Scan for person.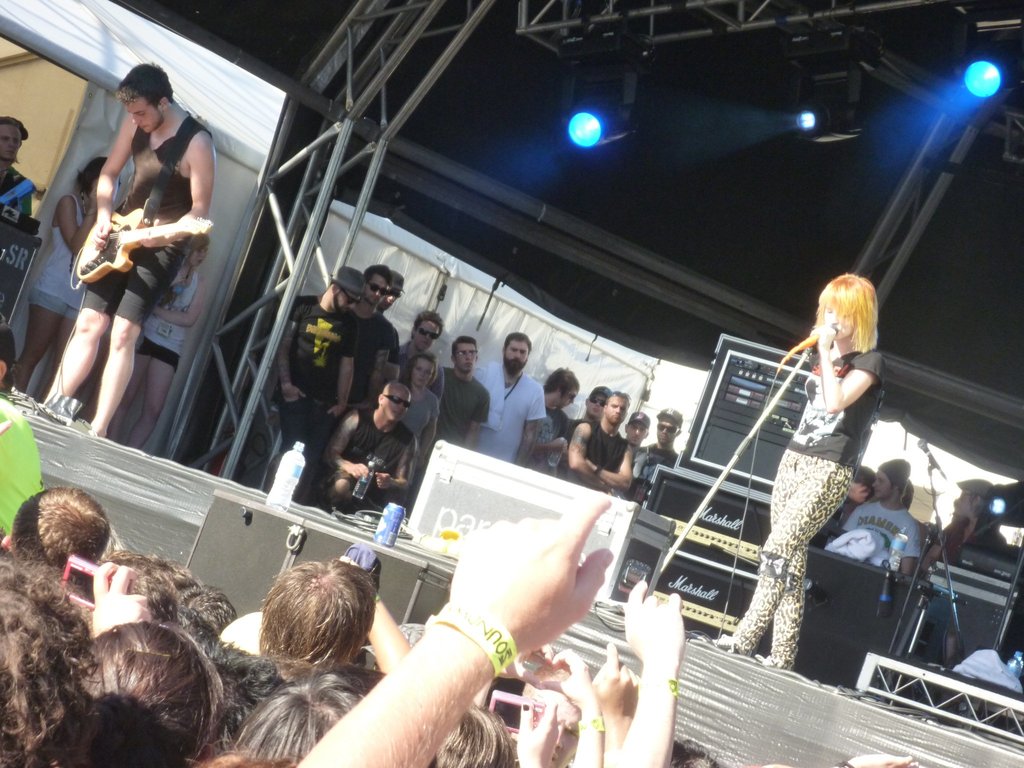
Scan result: 925, 480, 1006, 558.
